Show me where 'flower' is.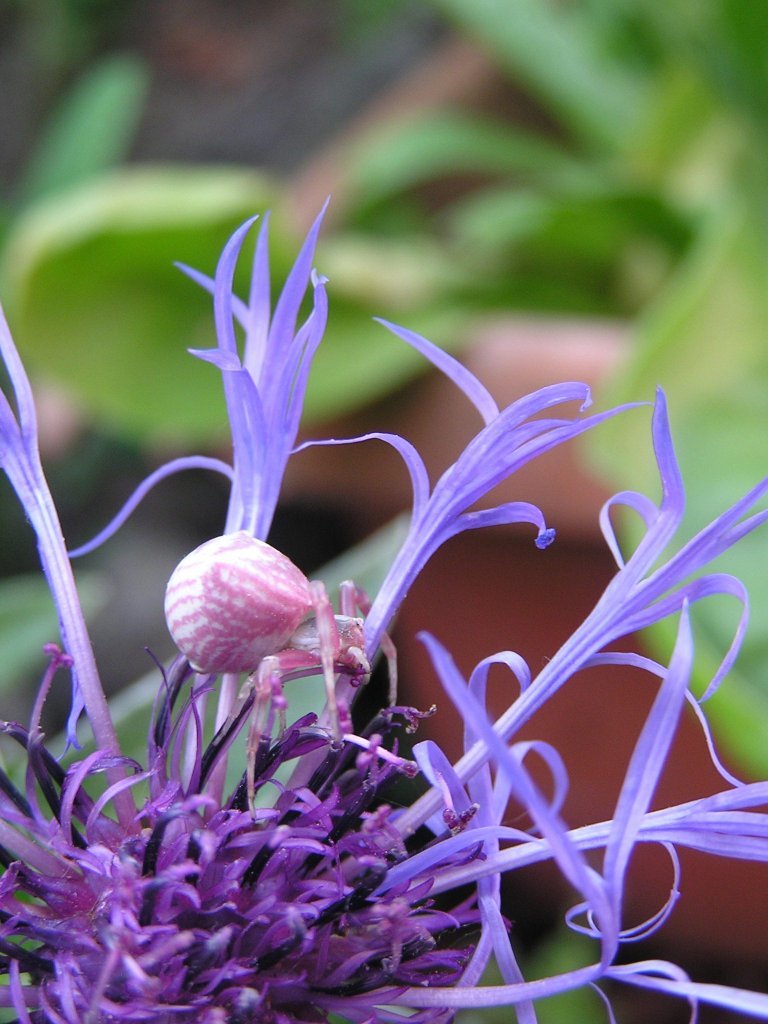
'flower' is at 0, 185, 767, 1023.
